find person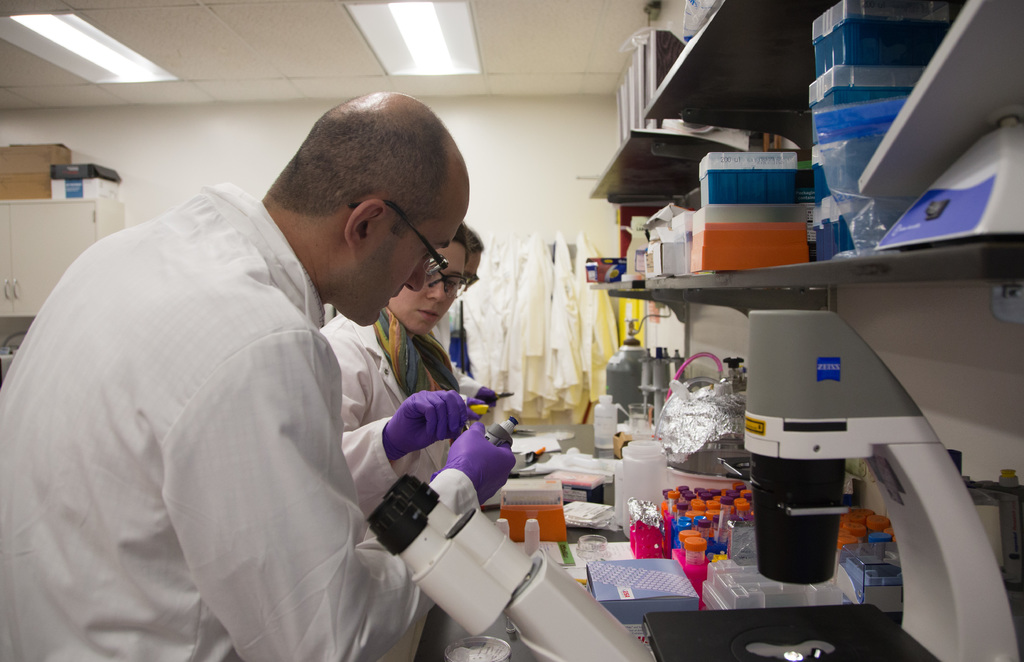
(left=62, top=88, right=535, bottom=652)
